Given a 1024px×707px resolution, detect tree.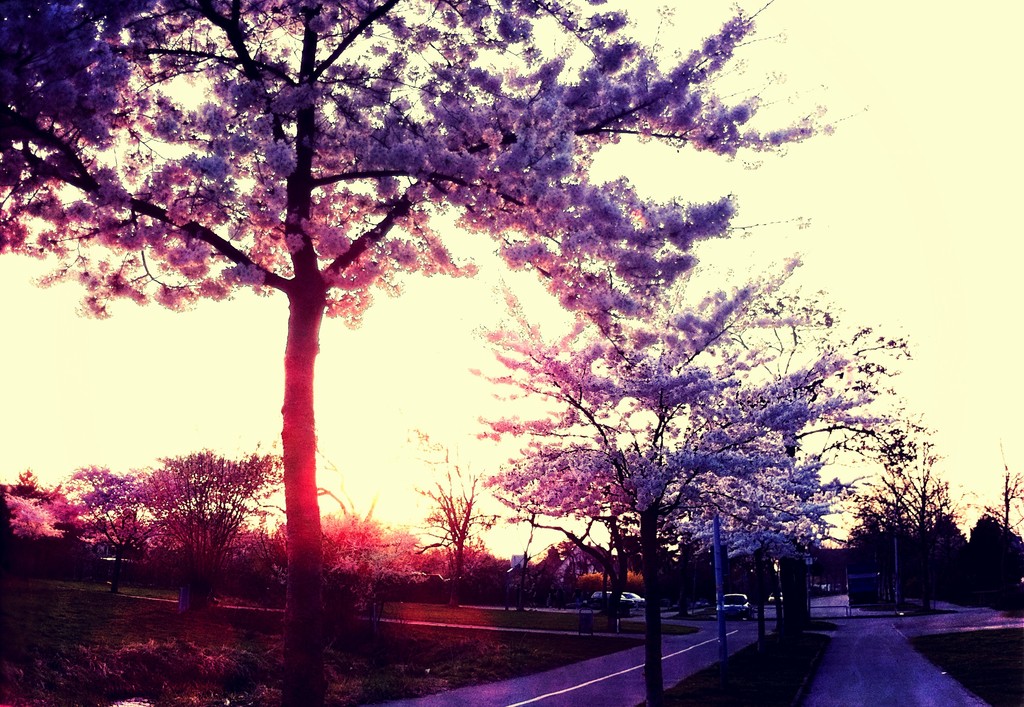
rect(120, 437, 256, 600).
